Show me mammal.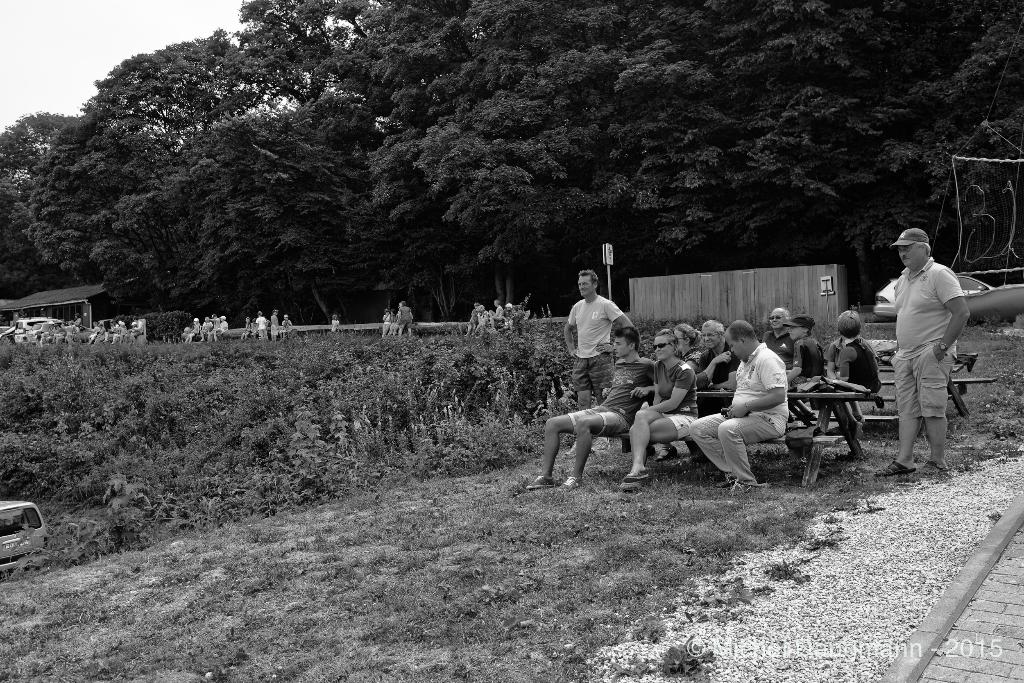
mammal is here: left=680, top=322, right=693, bottom=368.
